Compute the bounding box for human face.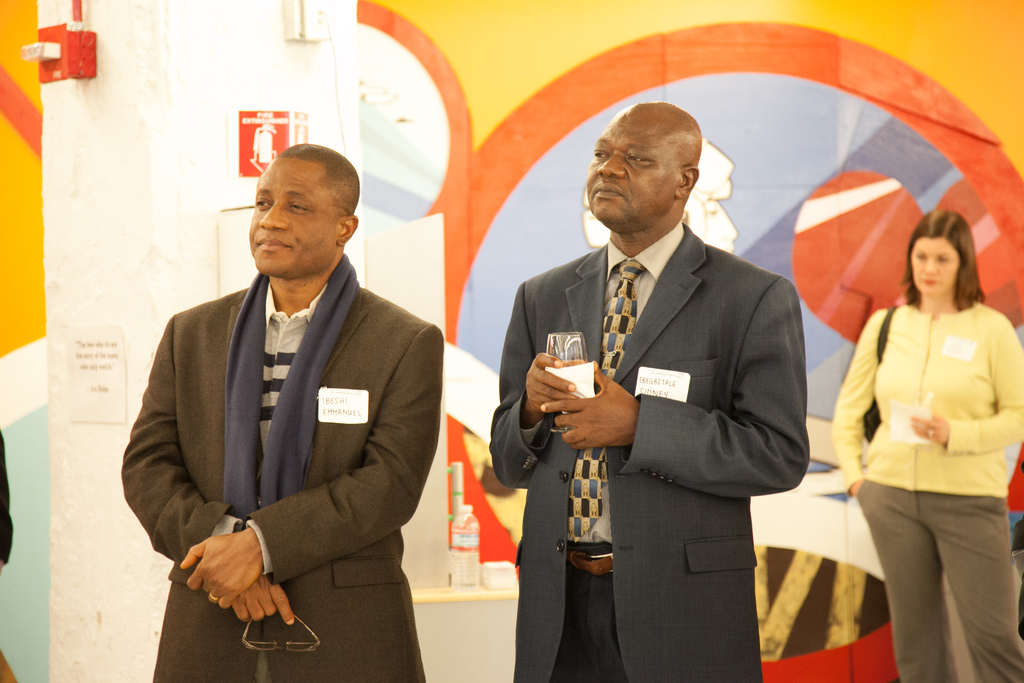
(587,111,678,226).
